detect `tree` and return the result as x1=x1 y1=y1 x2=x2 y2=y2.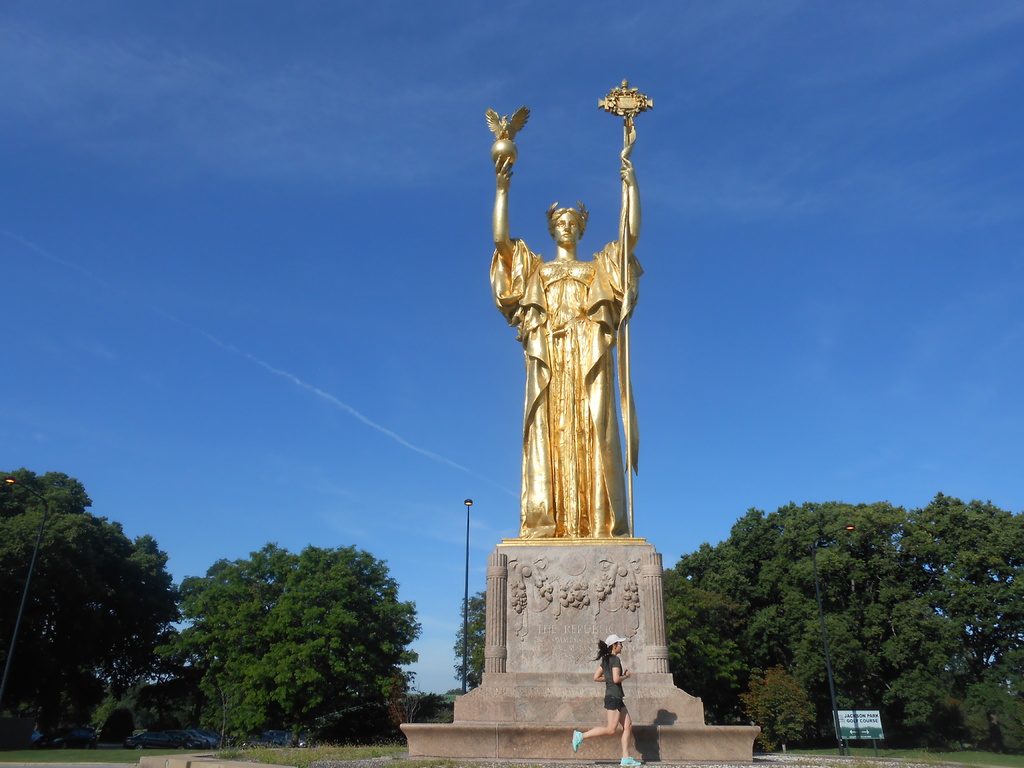
x1=0 y1=466 x2=186 y2=746.
